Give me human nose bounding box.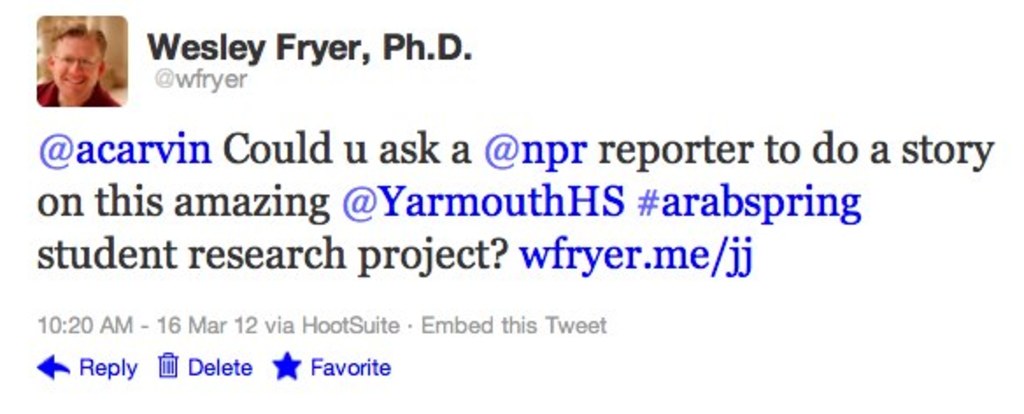
{"left": 65, "top": 60, "right": 84, "bottom": 79}.
